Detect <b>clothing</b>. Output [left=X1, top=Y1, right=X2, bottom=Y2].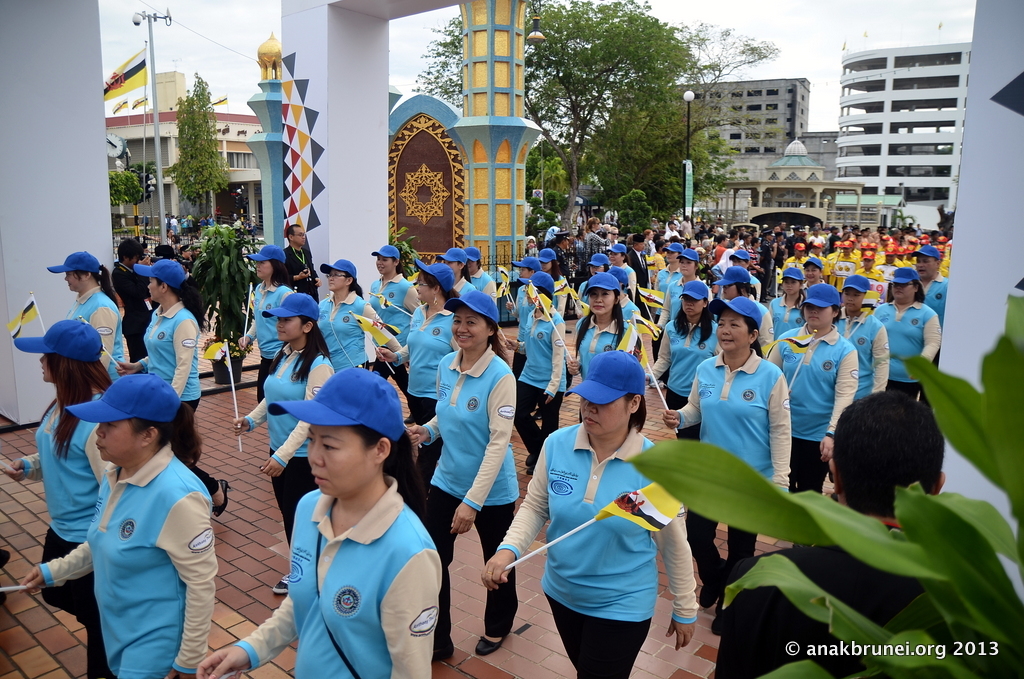
[left=237, top=471, right=445, bottom=678].
